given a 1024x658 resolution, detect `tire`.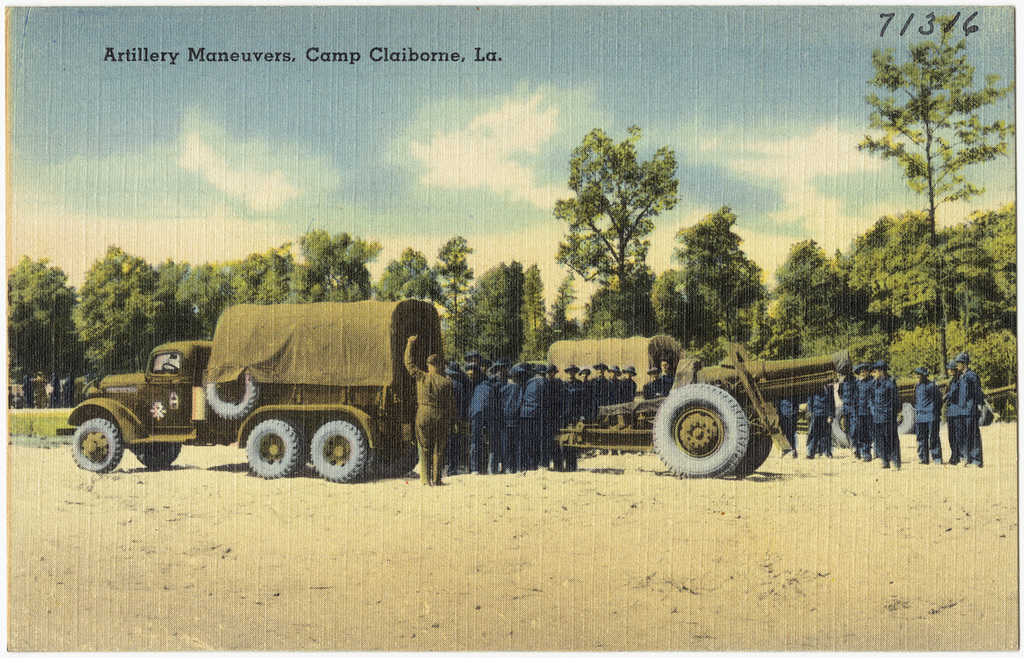
[x1=833, y1=409, x2=856, y2=450].
